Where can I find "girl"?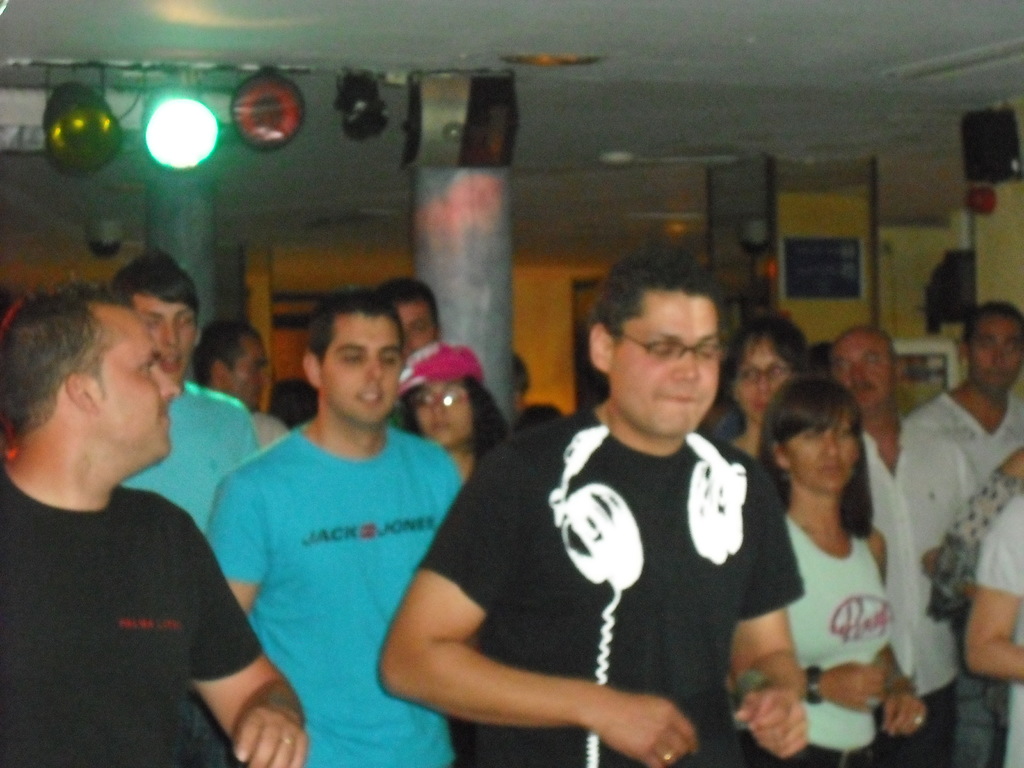
You can find it at 398:342:508:474.
